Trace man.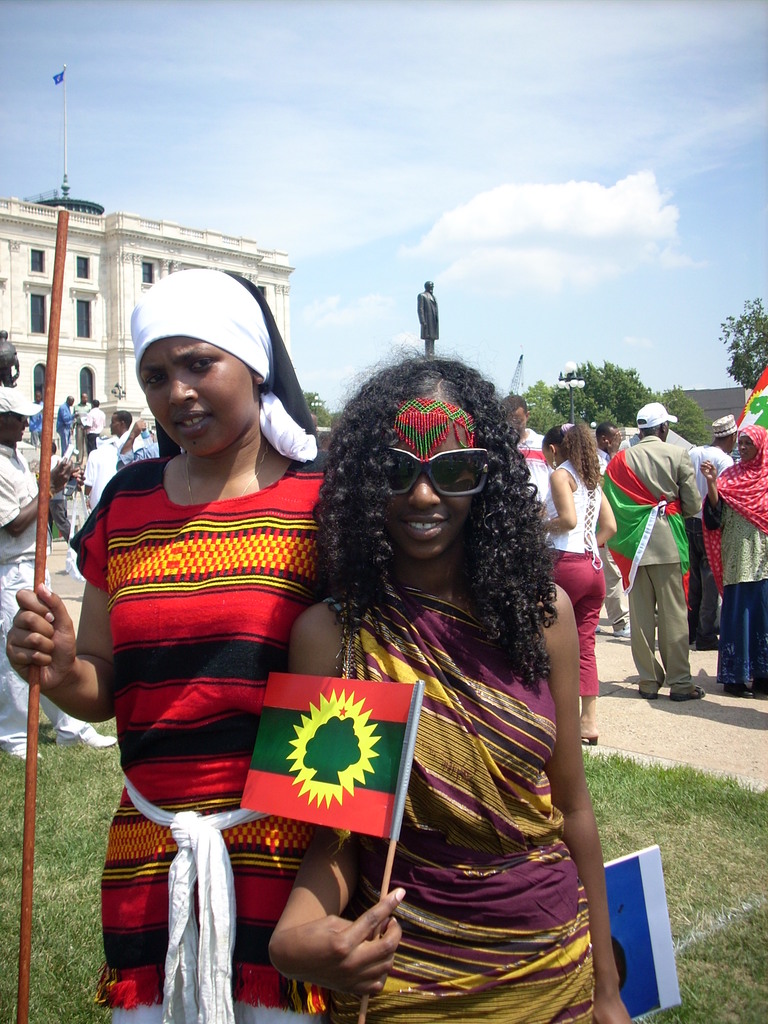
Traced to x1=0 y1=377 x2=124 y2=760.
